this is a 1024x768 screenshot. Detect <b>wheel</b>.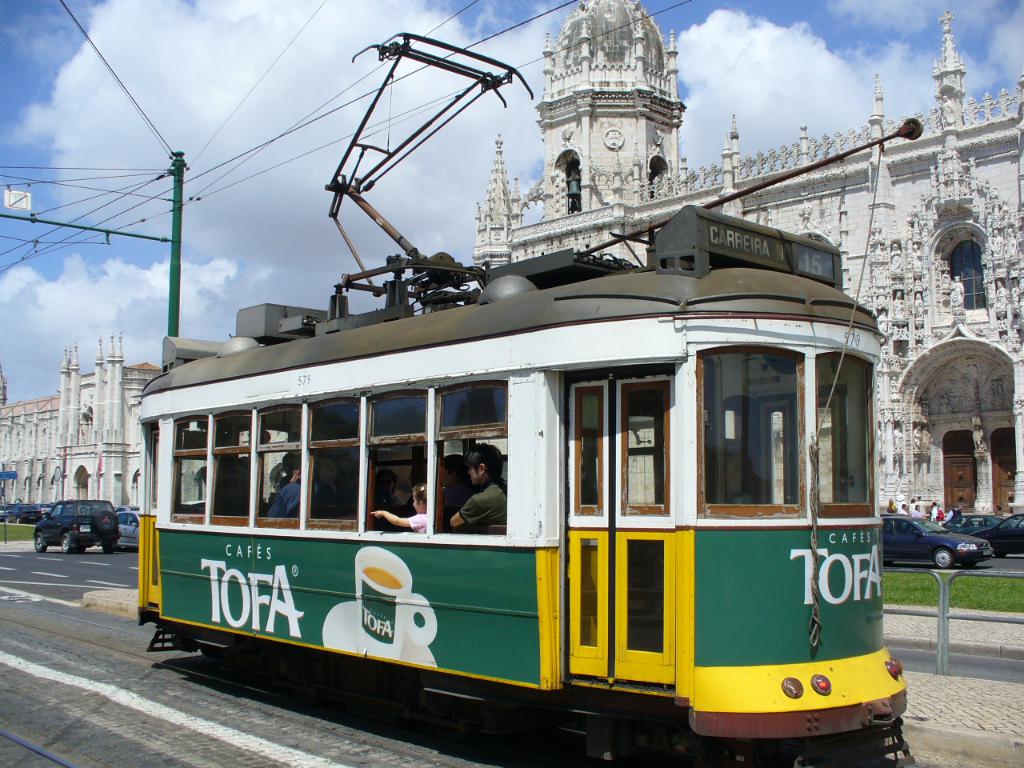
[x1=930, y1=543, x2=957, y2=571].
